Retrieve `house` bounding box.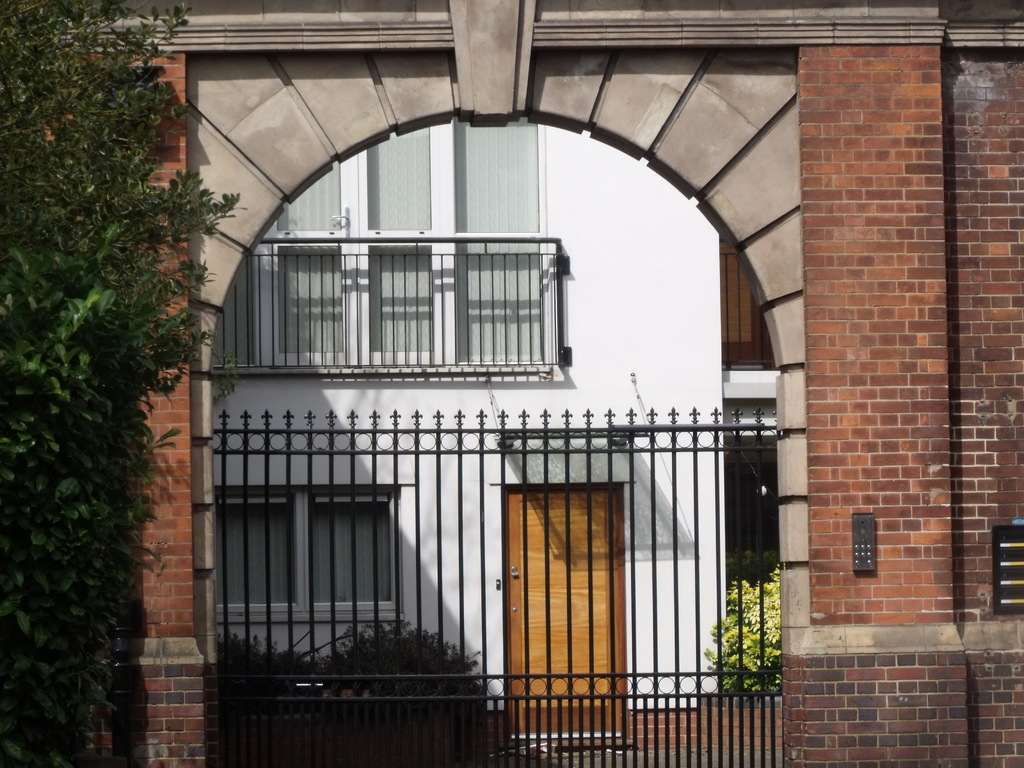
Bounding box: region(0, 0, 1023, 767).
